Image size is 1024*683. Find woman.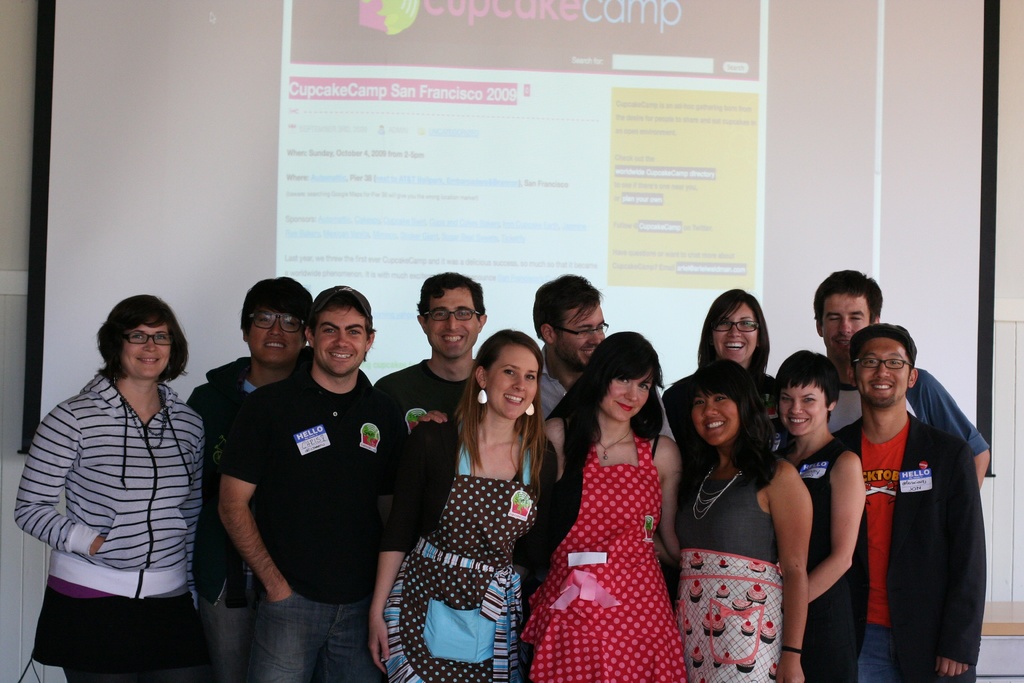
(768, 345, 876, 682).
